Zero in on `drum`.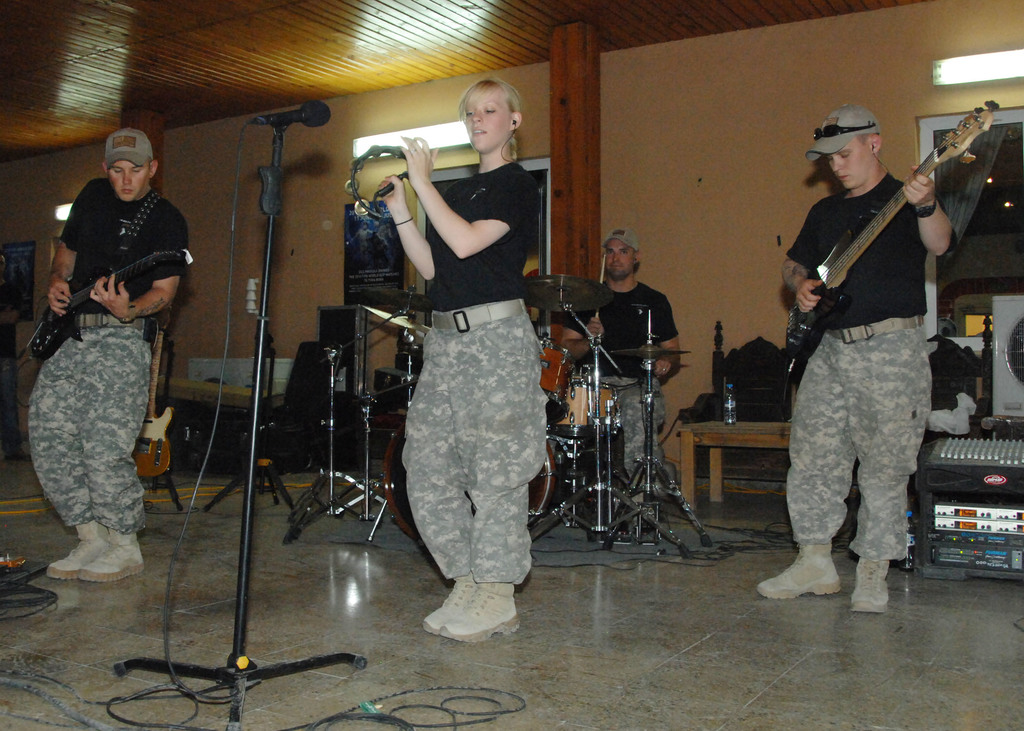
Zeroed in: left=382, top=419, right=555, bottom=549.
